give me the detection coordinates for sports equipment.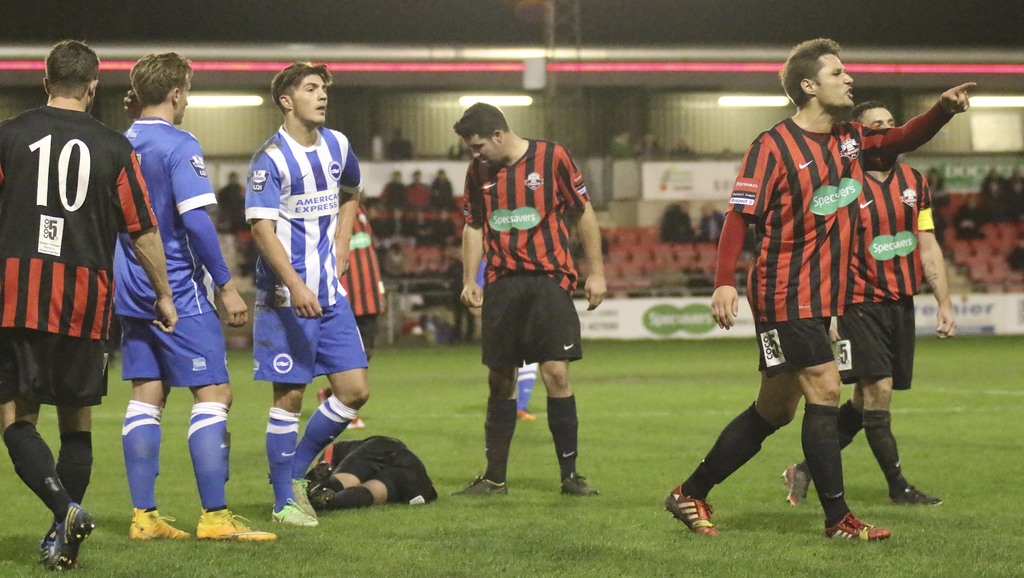
<region>132, 503, 189, 540</region>.
